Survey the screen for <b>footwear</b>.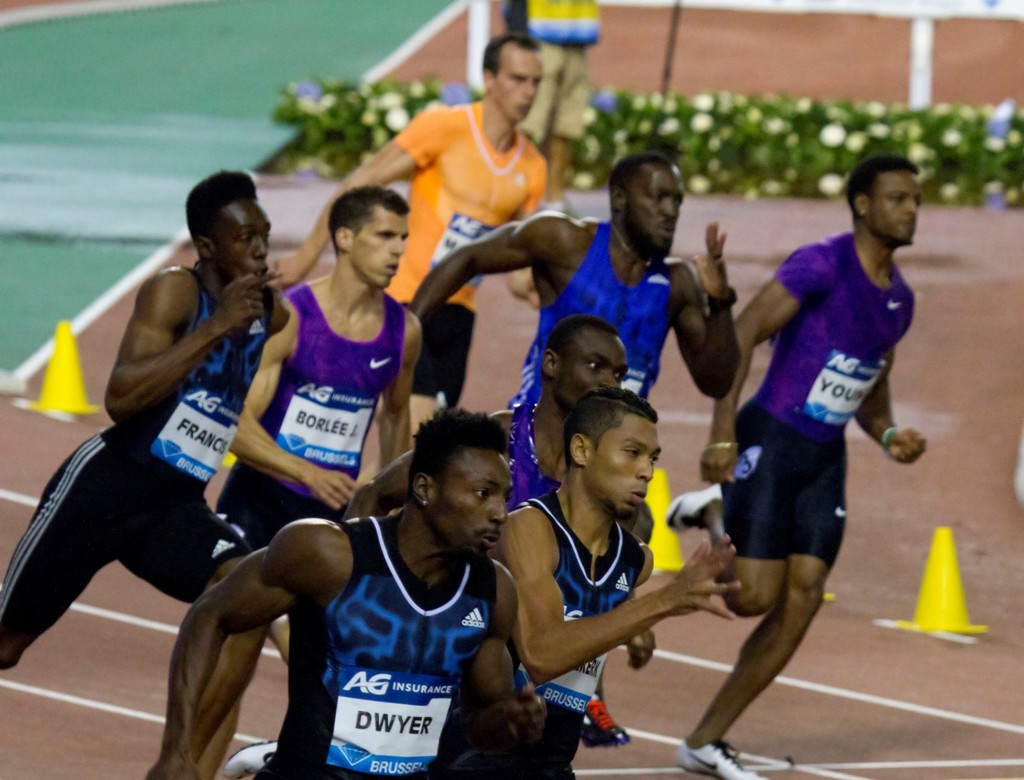
Survey found: box=[223, 738, 285, 779].
